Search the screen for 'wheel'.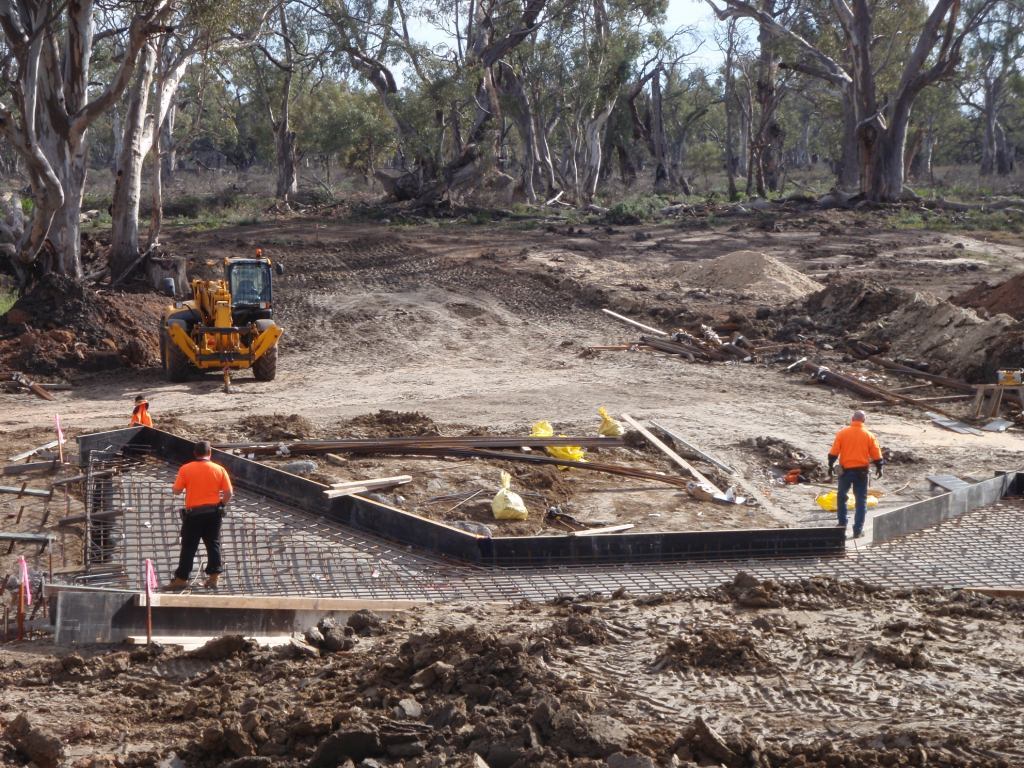
Found at pyautogui.locateOnScreen(157, 324, 190, 379).
